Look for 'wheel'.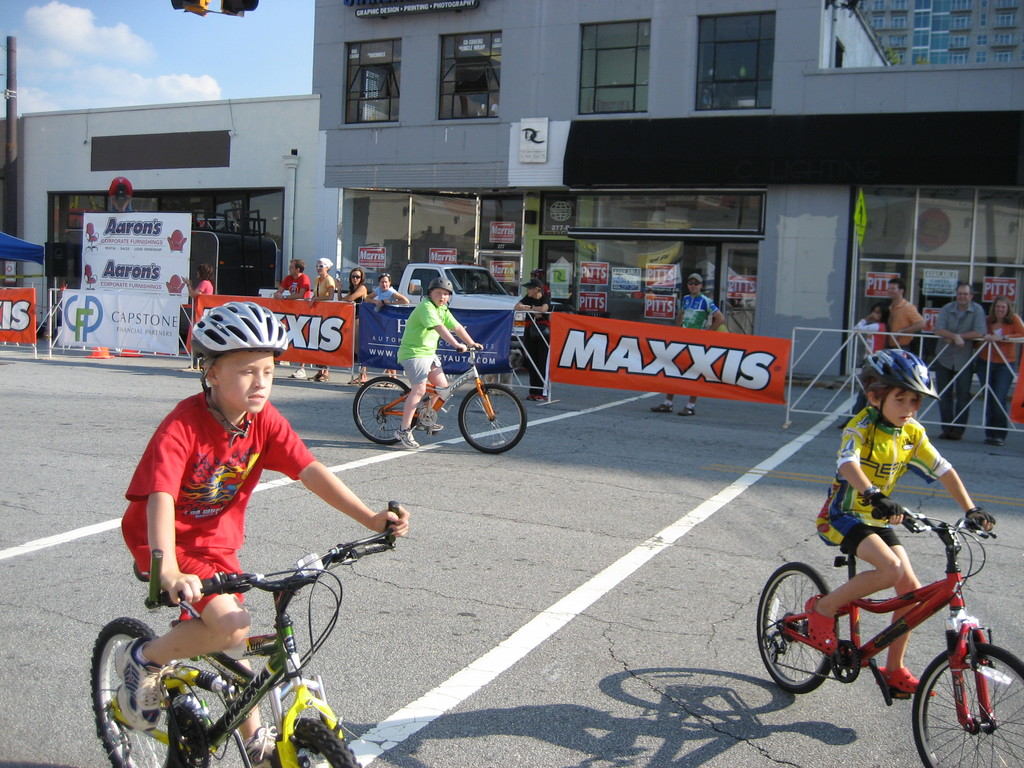
Found: [90, 618, 185, 767].
